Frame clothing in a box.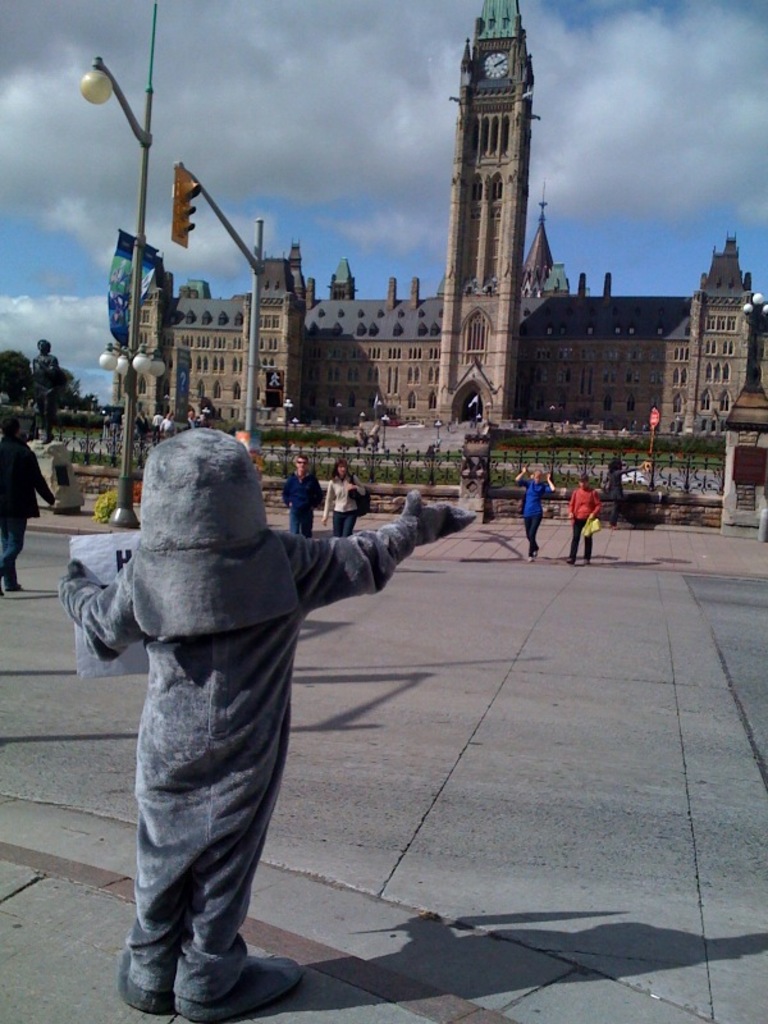
(left=323, top=476, right=362, bottom=526).
